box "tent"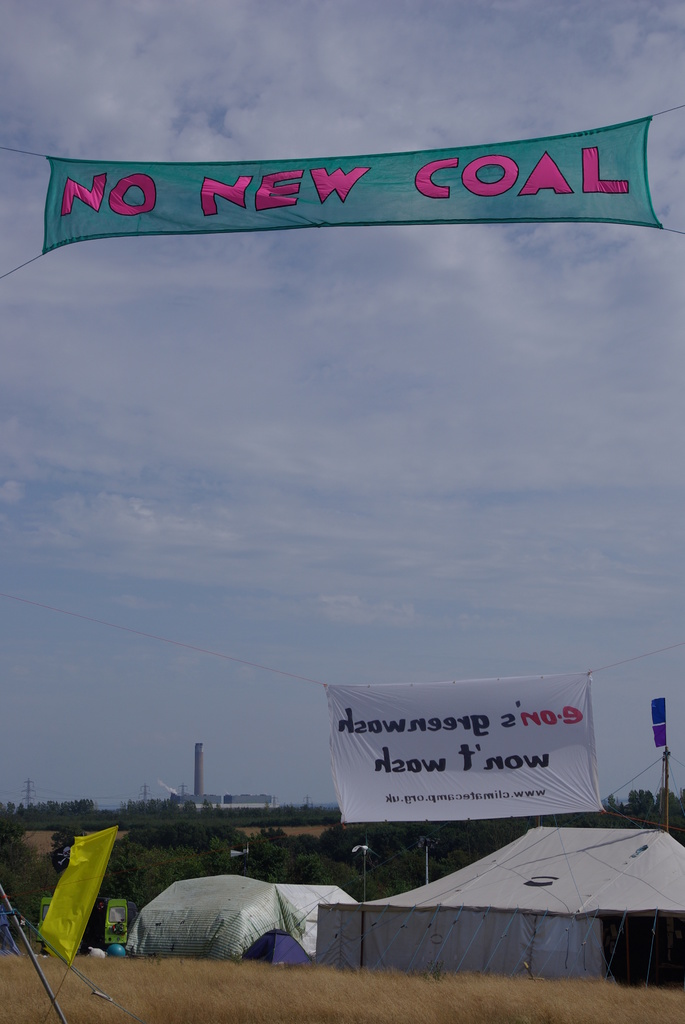
(left=127, top=883, right=331, bottom=973)
